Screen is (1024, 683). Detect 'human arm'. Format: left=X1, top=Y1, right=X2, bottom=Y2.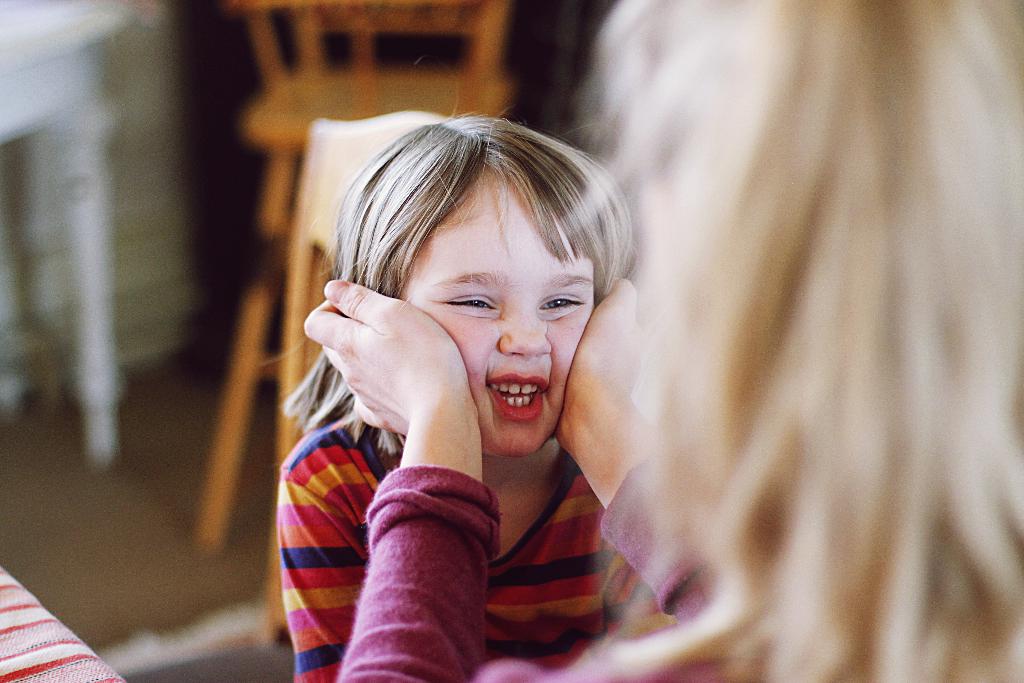
left=543, top=271, right=747, bottom=620.
